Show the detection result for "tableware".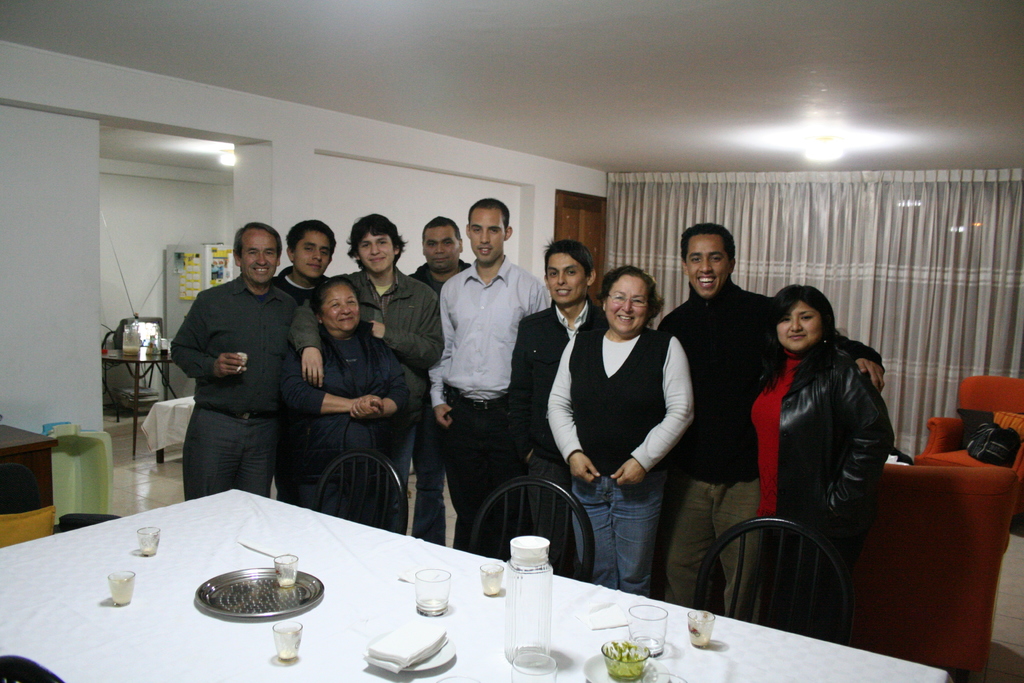
box(134, 525, 157, 555).
